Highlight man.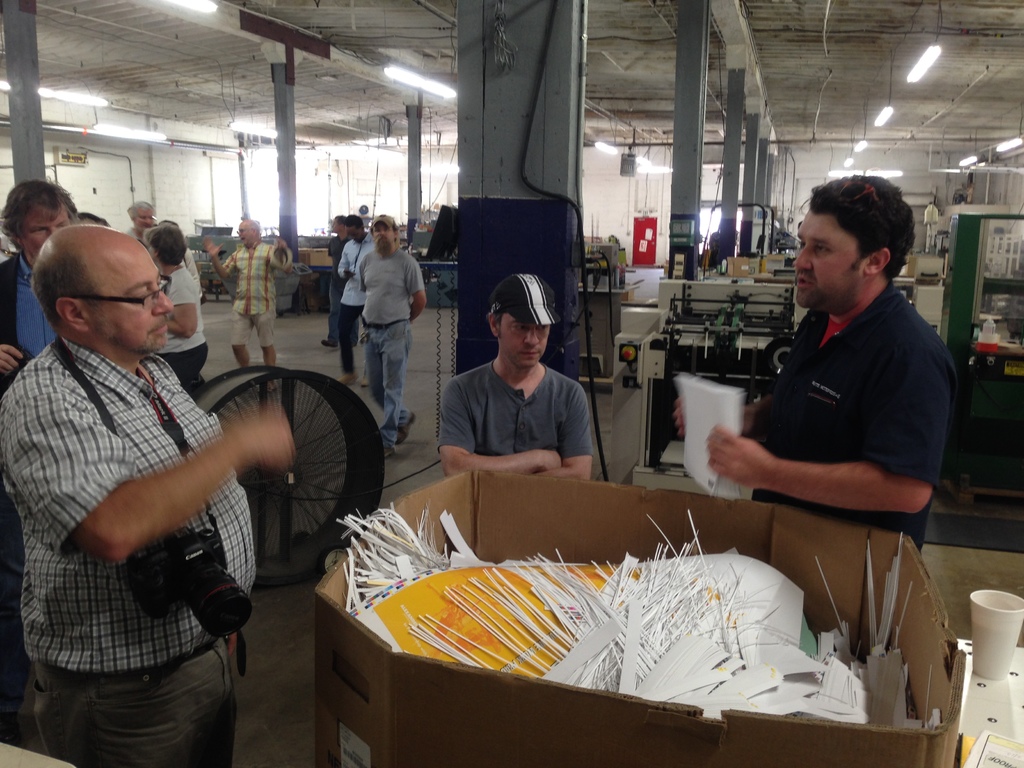
Highlighted region: BBox(673, 167, 959, 556).
